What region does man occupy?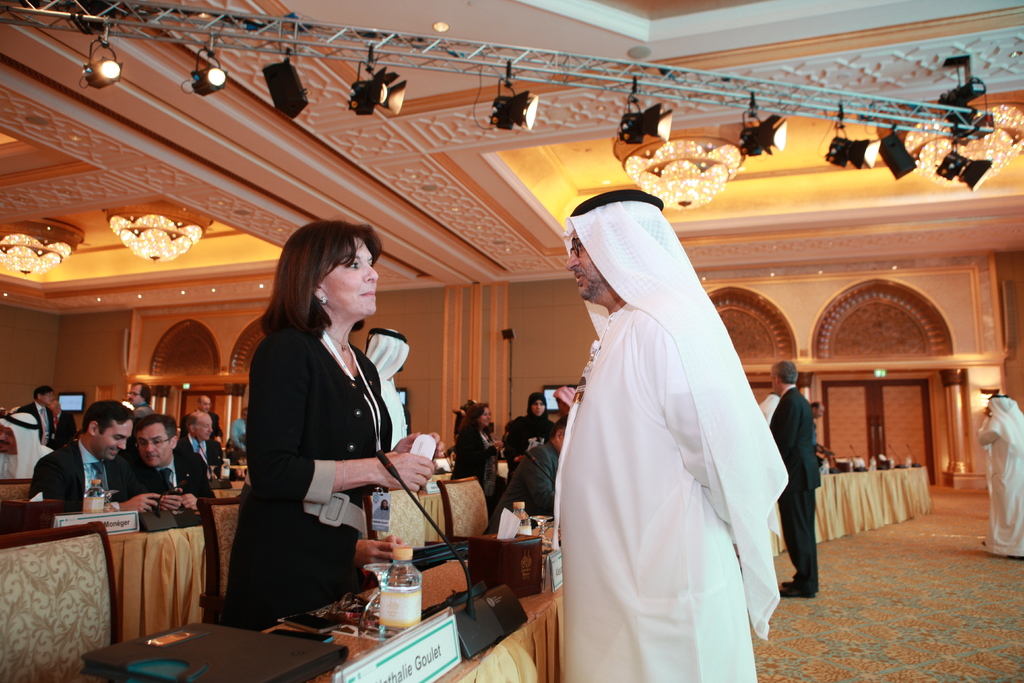
[left=19, top=381, right=63, bottom=453].
